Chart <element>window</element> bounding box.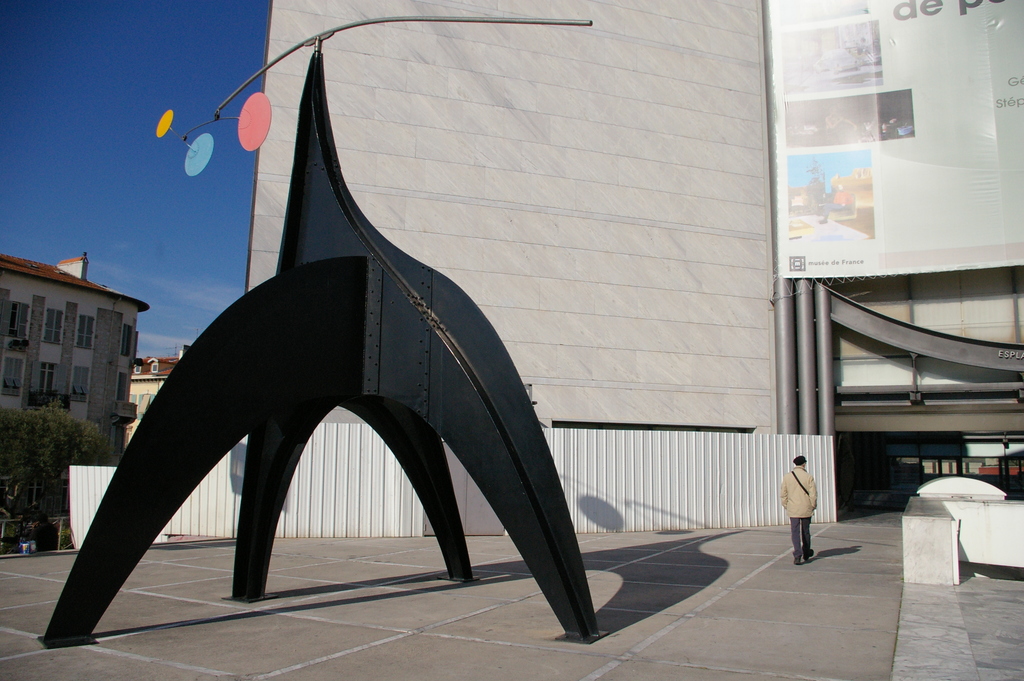
Charted: [68, 314, 95, 350].
